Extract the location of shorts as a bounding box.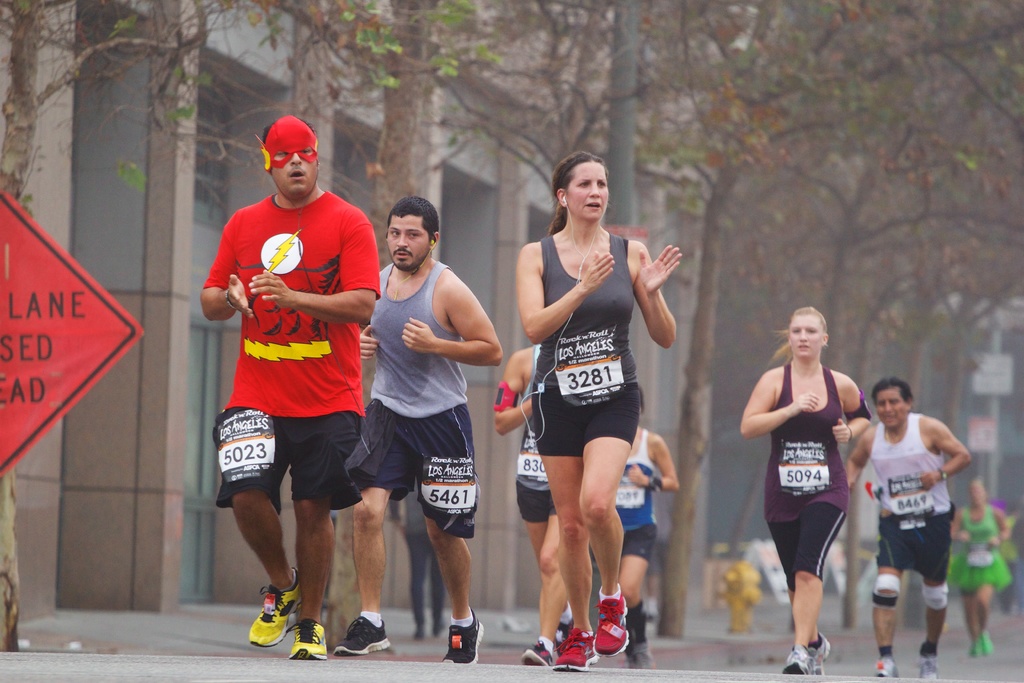
[514,480,559,525].
